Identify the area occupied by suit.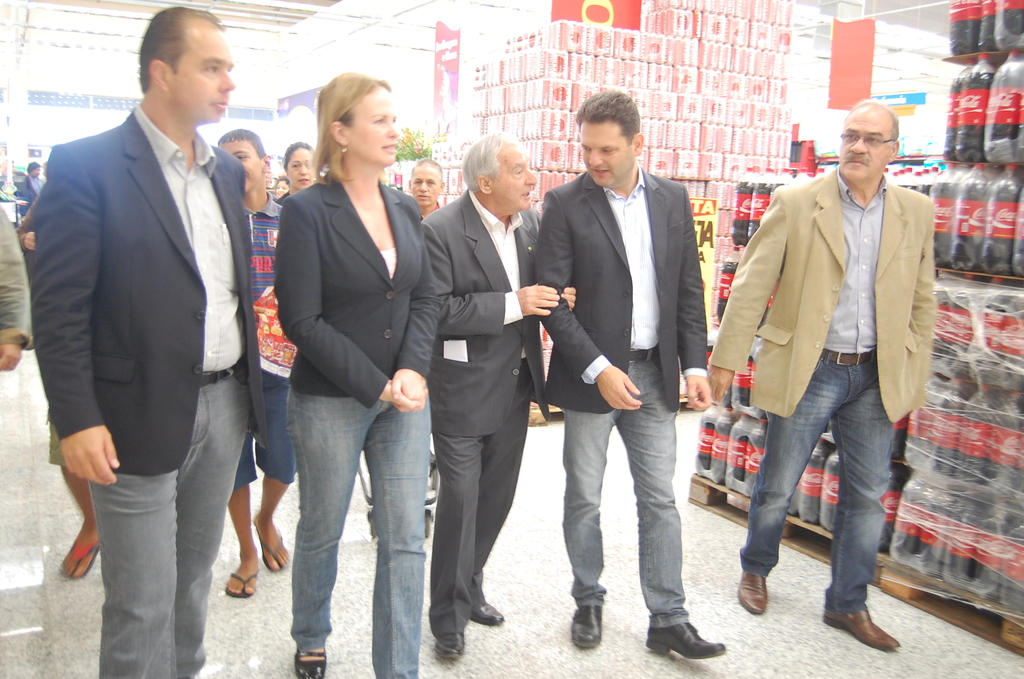
Area: 270,167,446,409.
